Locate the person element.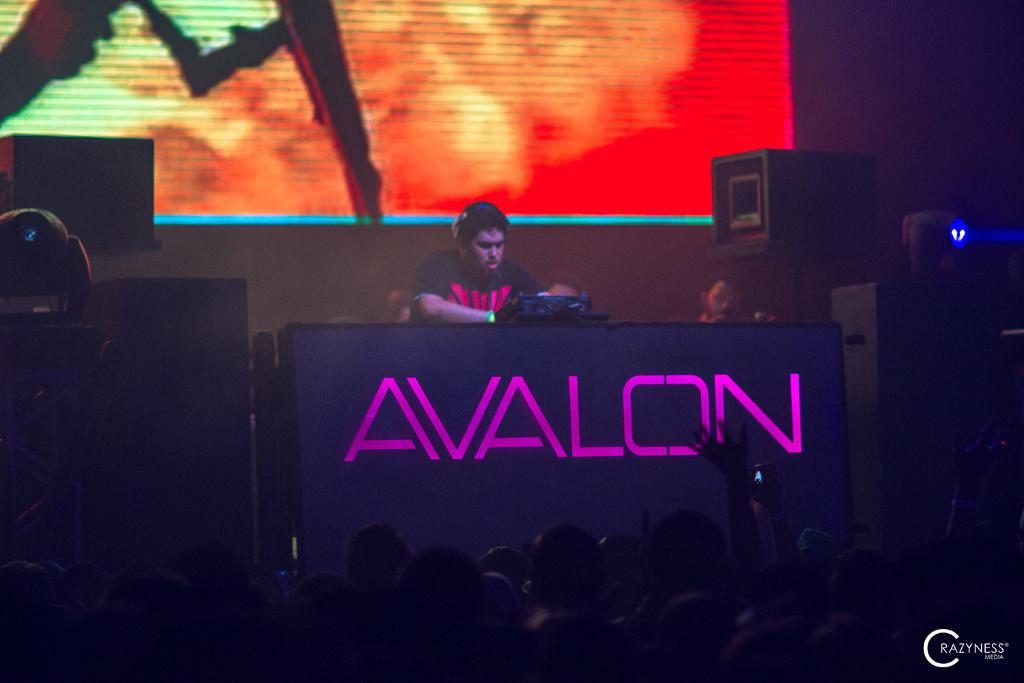
Element bbox: detection(607, 528, 658, 628).
